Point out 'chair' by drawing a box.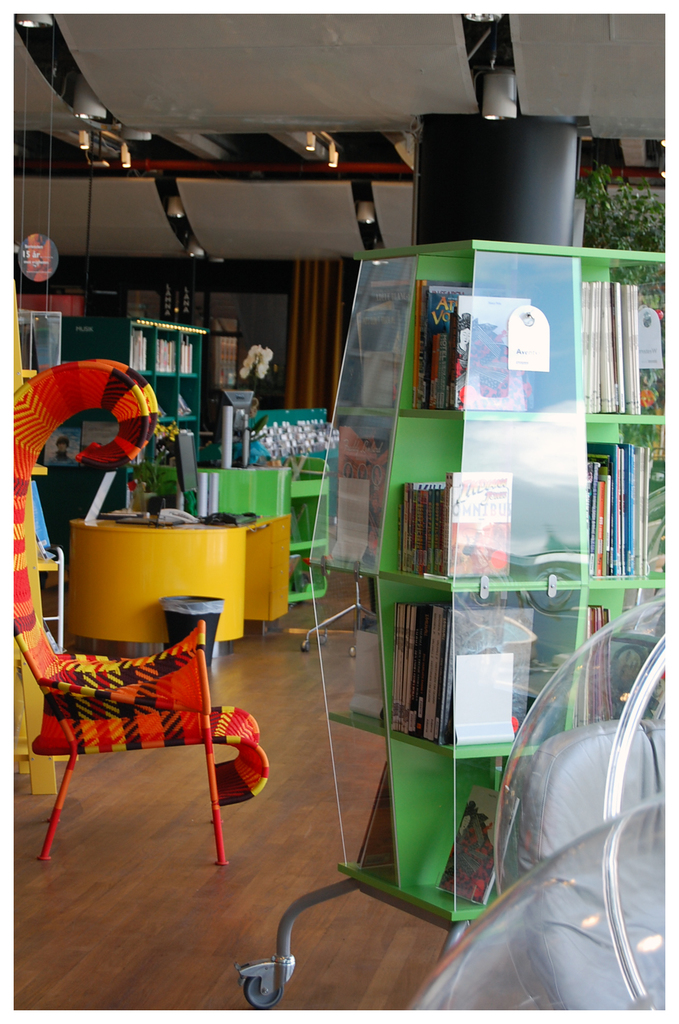
11, 354, 266, 862.
